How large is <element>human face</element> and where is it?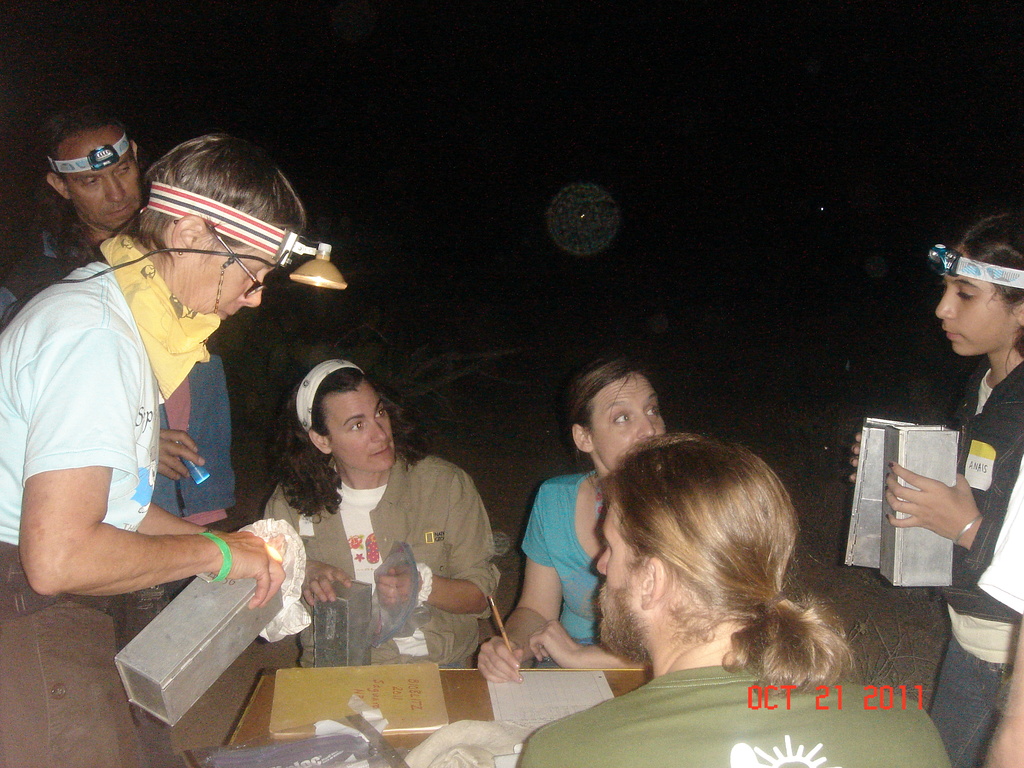
Bounding box: [193, 252, 275, 324].
